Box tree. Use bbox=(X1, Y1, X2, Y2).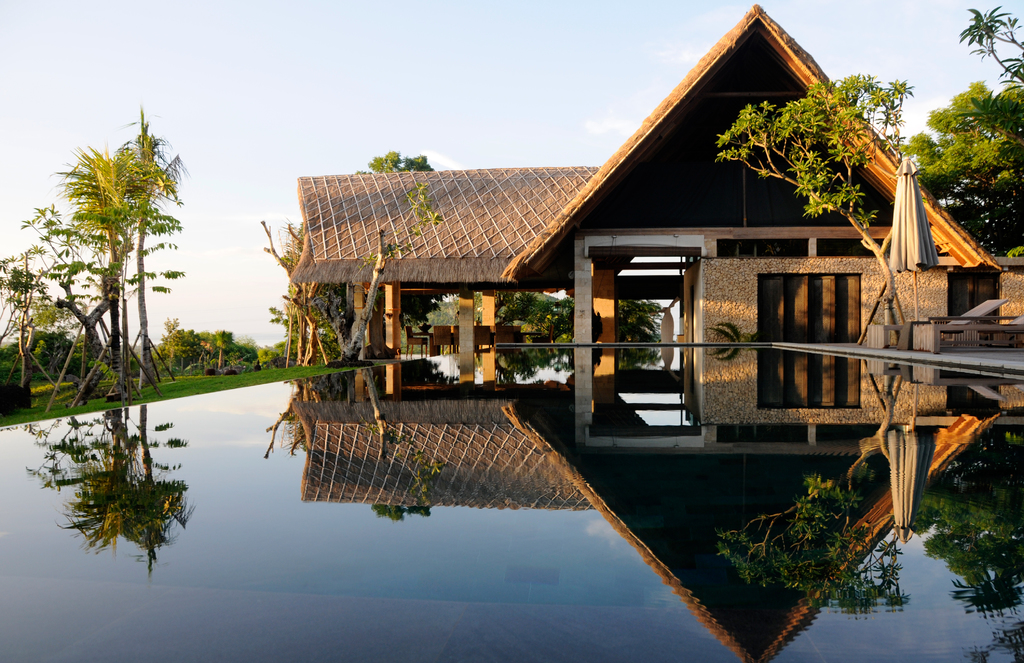
bbox=(38, 101, 189, 440).
